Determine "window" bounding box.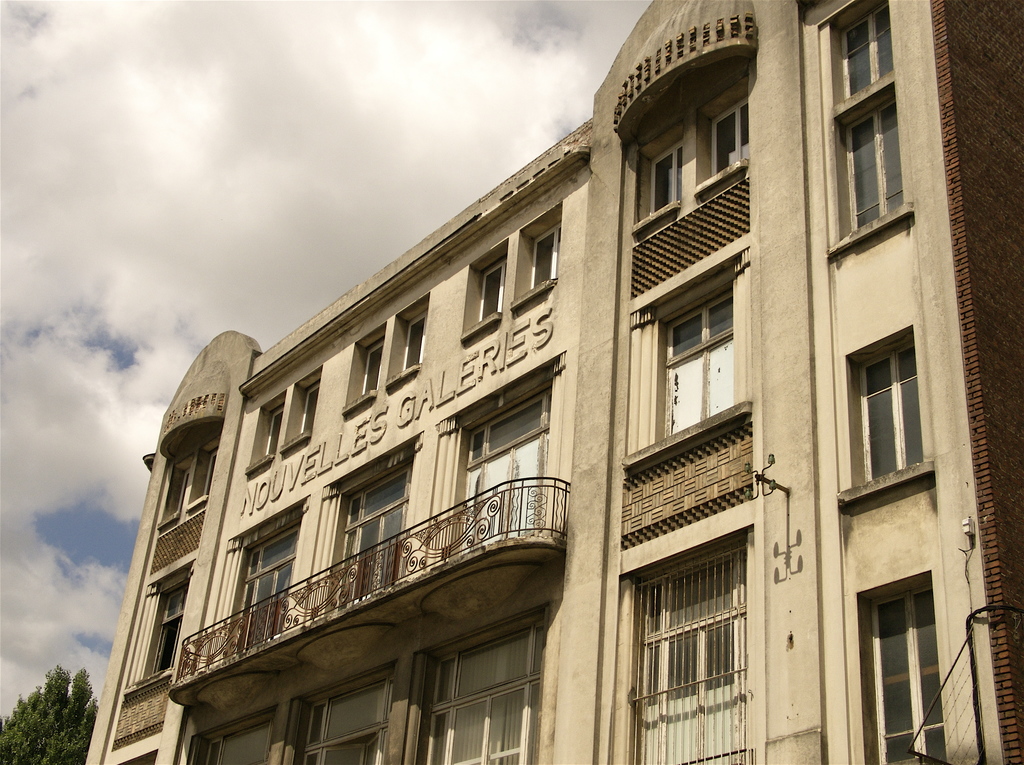
Determined: left=865, top=584, right=947, bottom=764.
